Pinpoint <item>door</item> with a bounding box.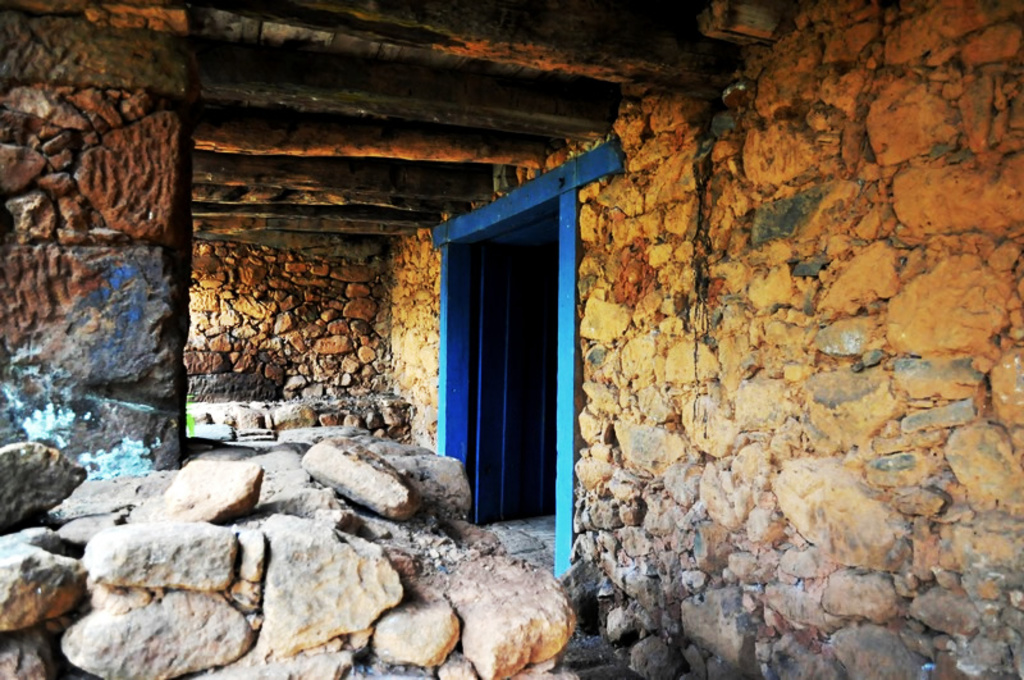
(left=470, top=248, right=559, bottom=531).
